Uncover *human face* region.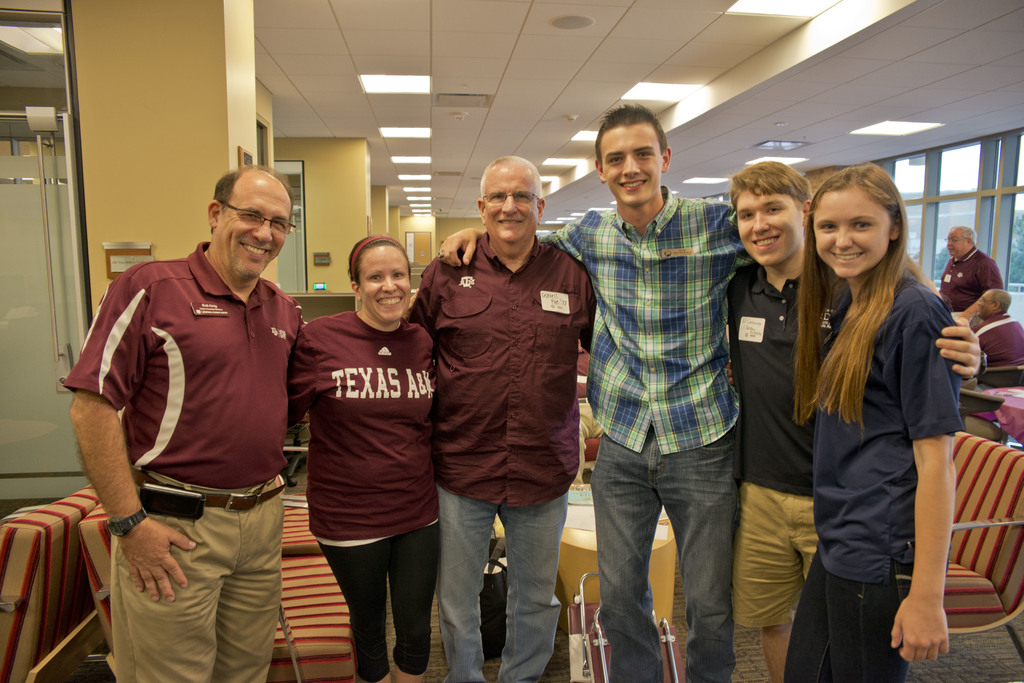
Uncovered: bbox=(355, 245, 412, 323).
